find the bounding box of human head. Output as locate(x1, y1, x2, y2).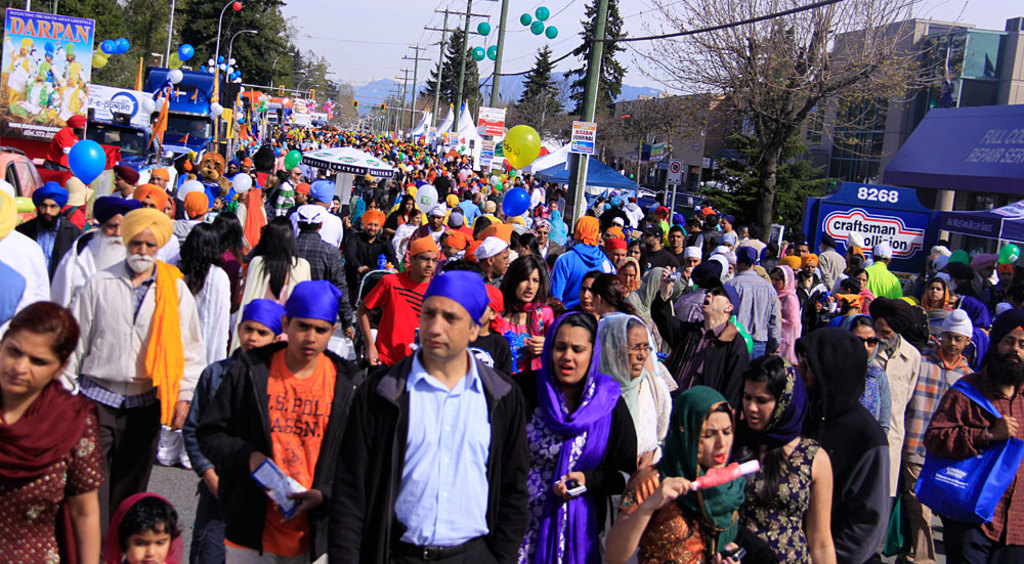
locate(577, 272, 593, 310).
